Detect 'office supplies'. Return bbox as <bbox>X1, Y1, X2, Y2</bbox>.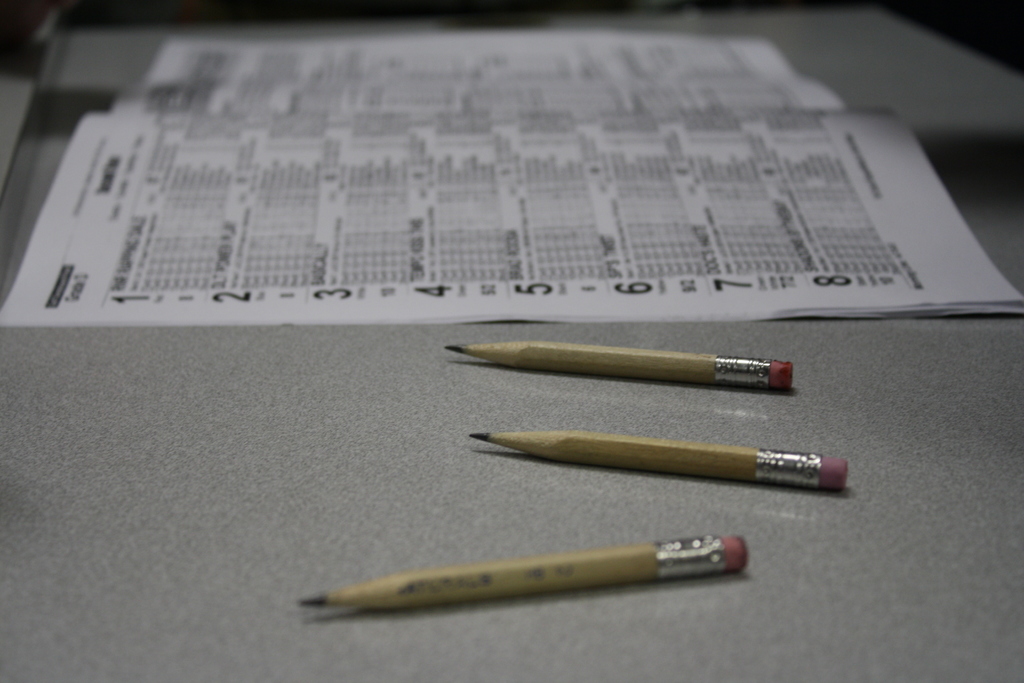
<bbox>442, 339, 790, 391</bbox>.
